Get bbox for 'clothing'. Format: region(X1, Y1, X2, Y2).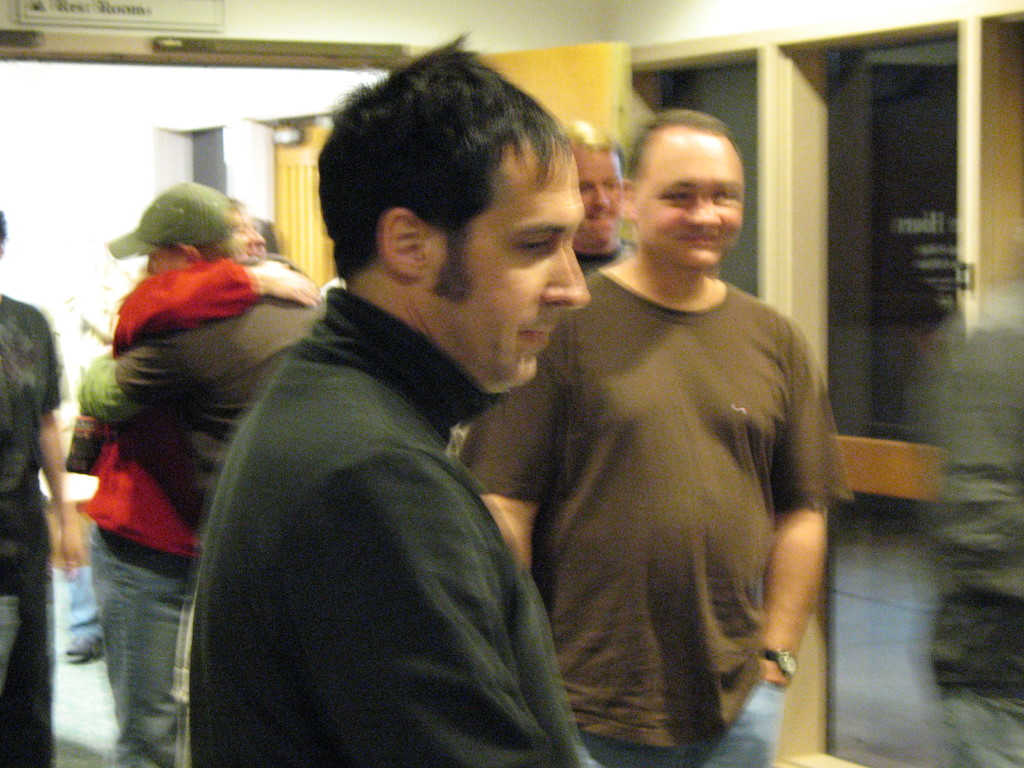
region(188, 289, 592, 767).
